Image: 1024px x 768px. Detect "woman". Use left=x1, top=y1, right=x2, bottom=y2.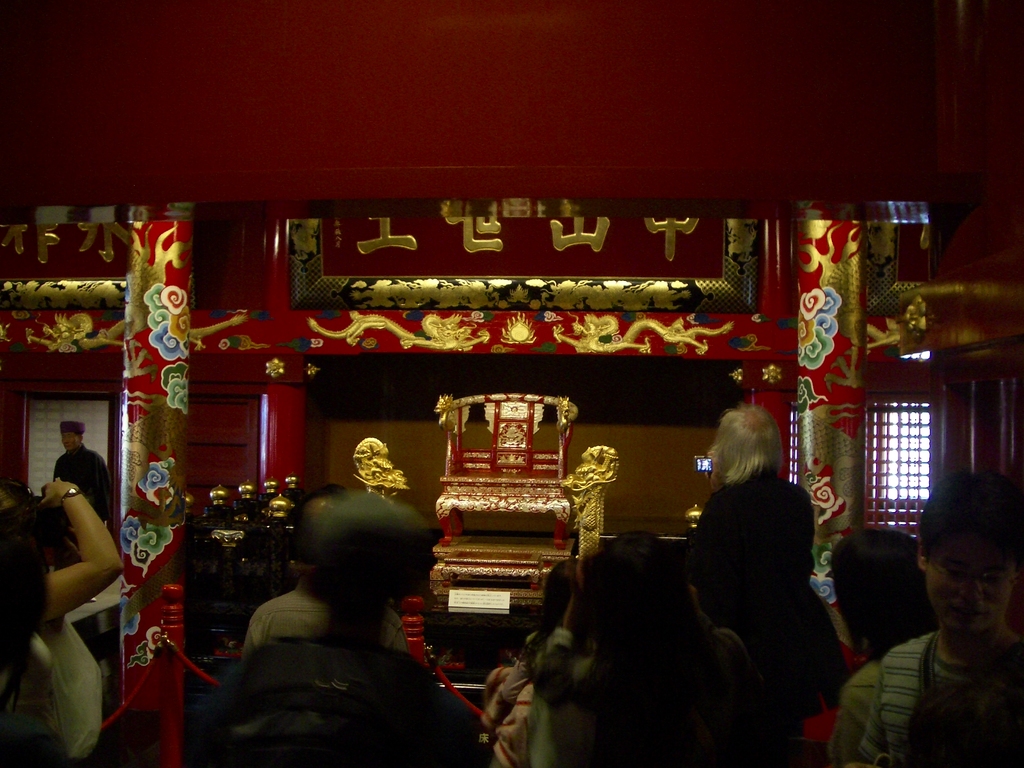
left=15, top=393, right=118, bottom=728.
